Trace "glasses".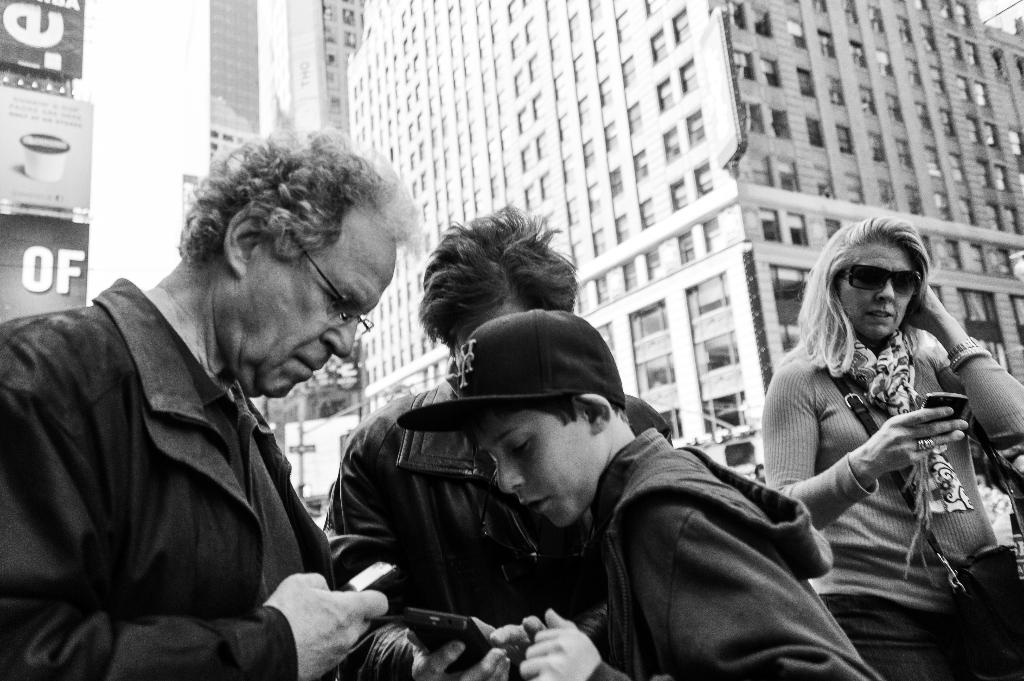
Traced to rect(838, 260, 924, 295).
